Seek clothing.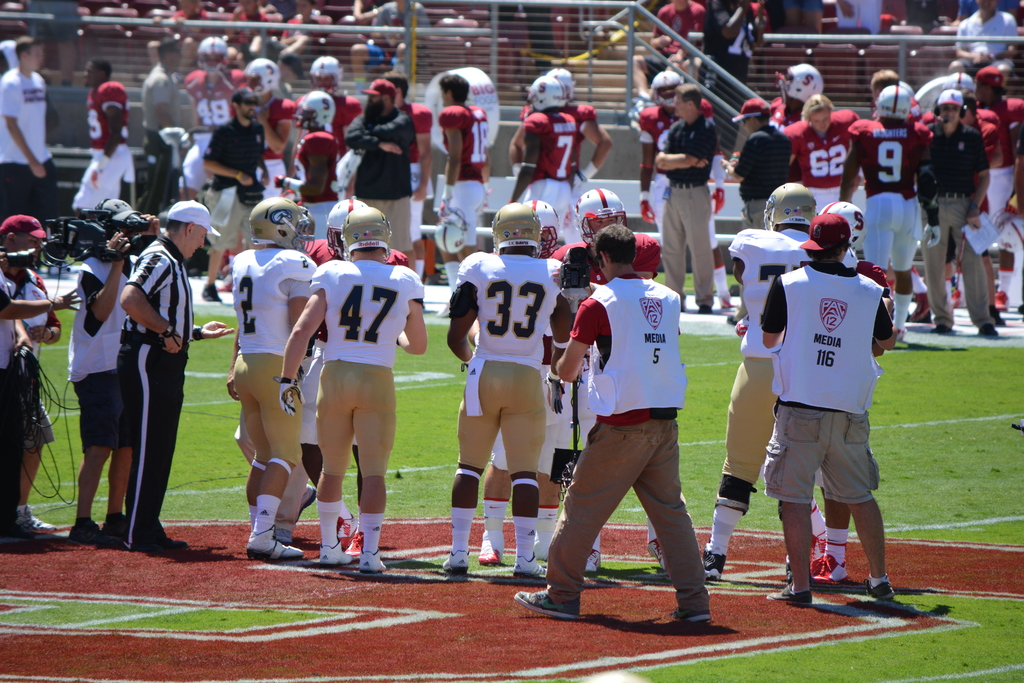
x1=318, y1=498, x2=343, y2=545.
